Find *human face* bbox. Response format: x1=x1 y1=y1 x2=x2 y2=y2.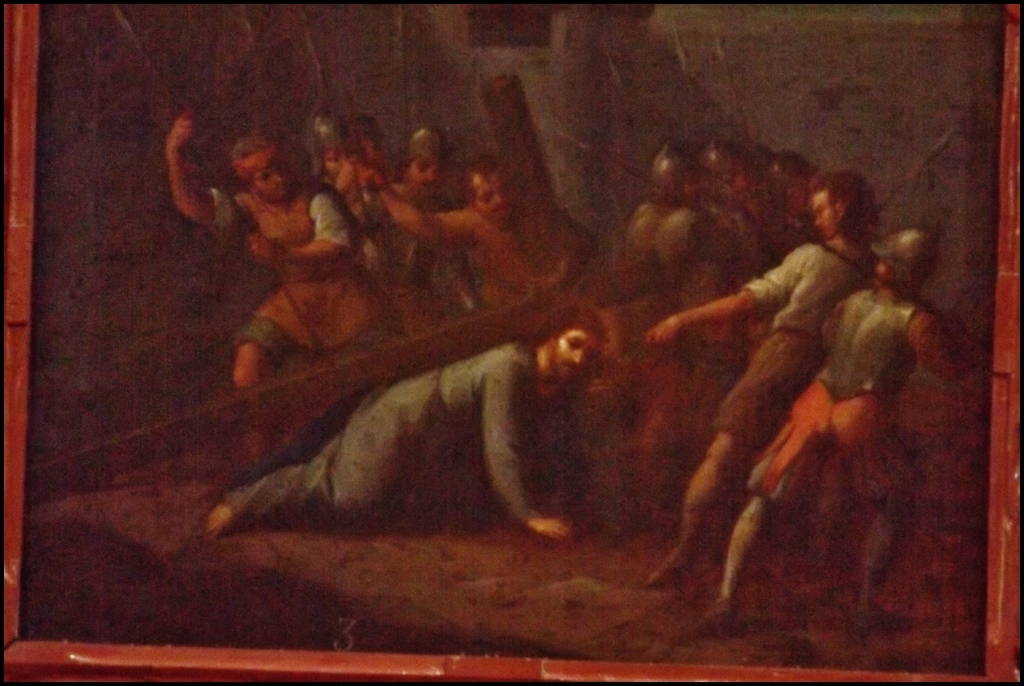
x1=471 y1=172 x2=518 y2=228.
